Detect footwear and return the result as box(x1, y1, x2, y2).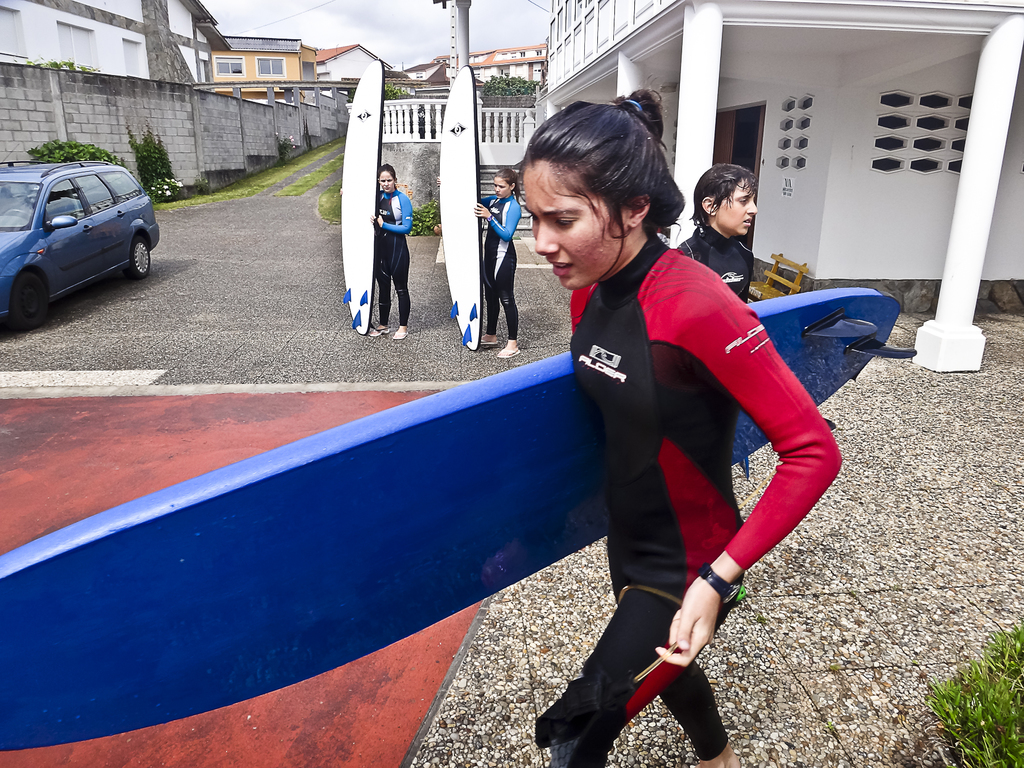
box(393, 330, 409, 341).
